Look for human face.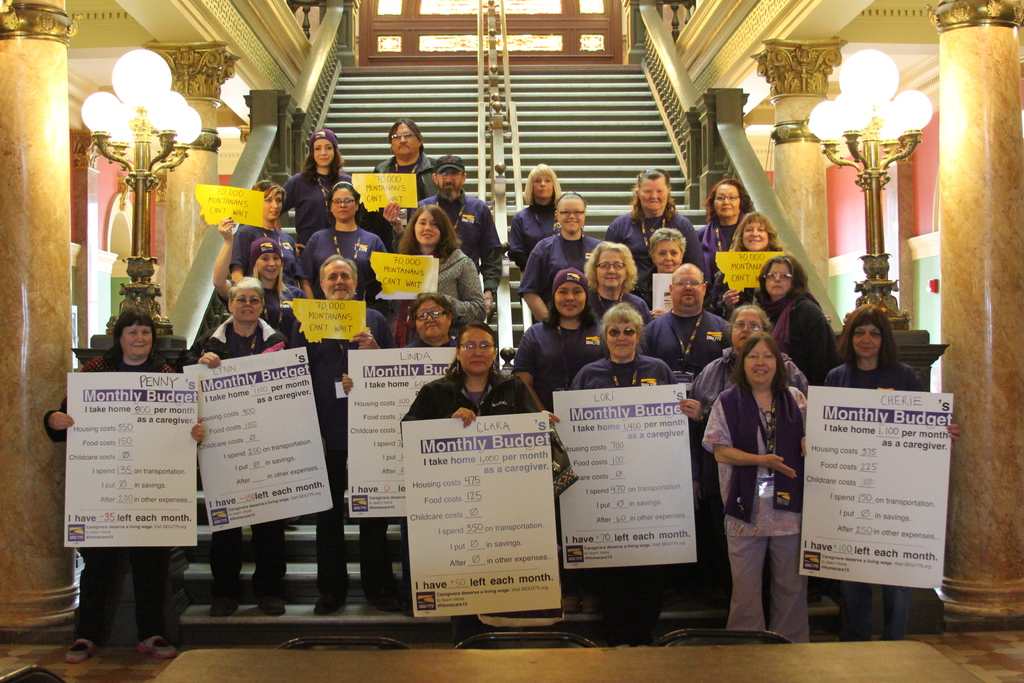
Found: pyautogui.locateOnScreen(417, 292, 449, 345).
